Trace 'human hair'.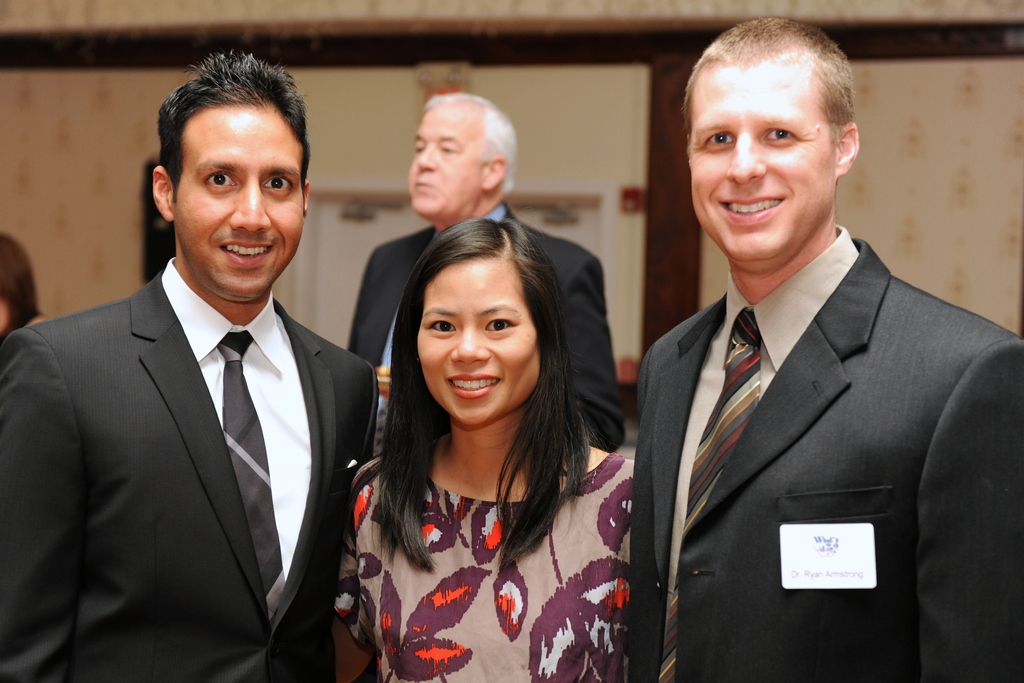
Traced to (x1=0, y1=233, x2=42, y2=336).
